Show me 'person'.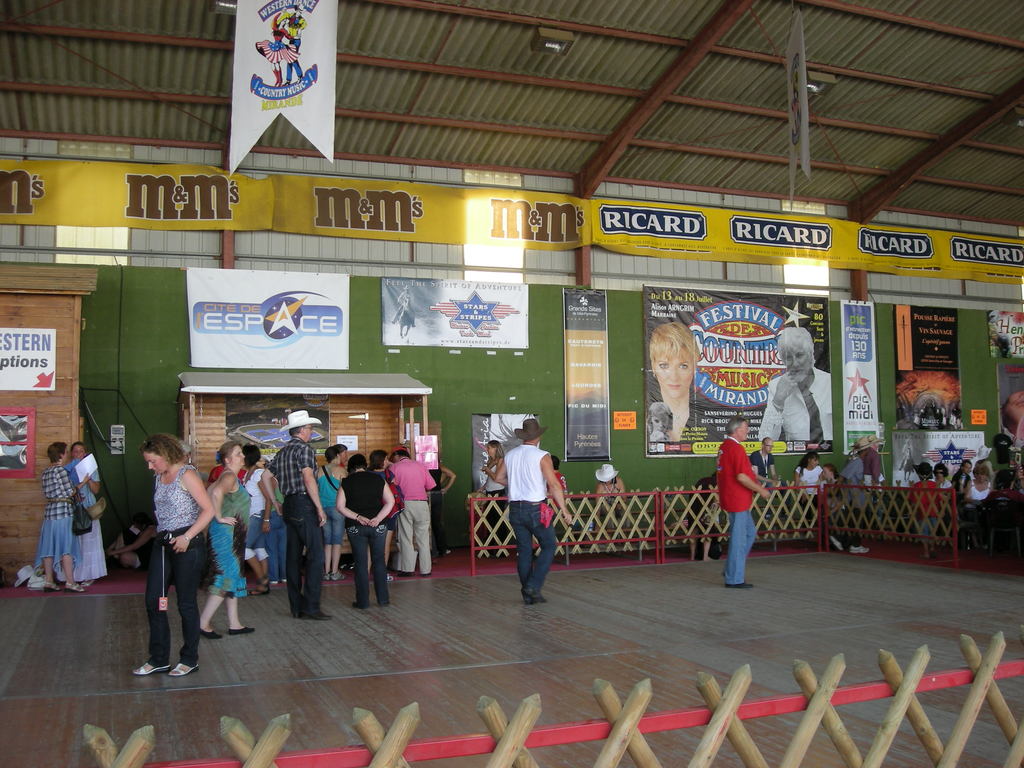
'person' is here: box=[932, 463, 954, 509].
